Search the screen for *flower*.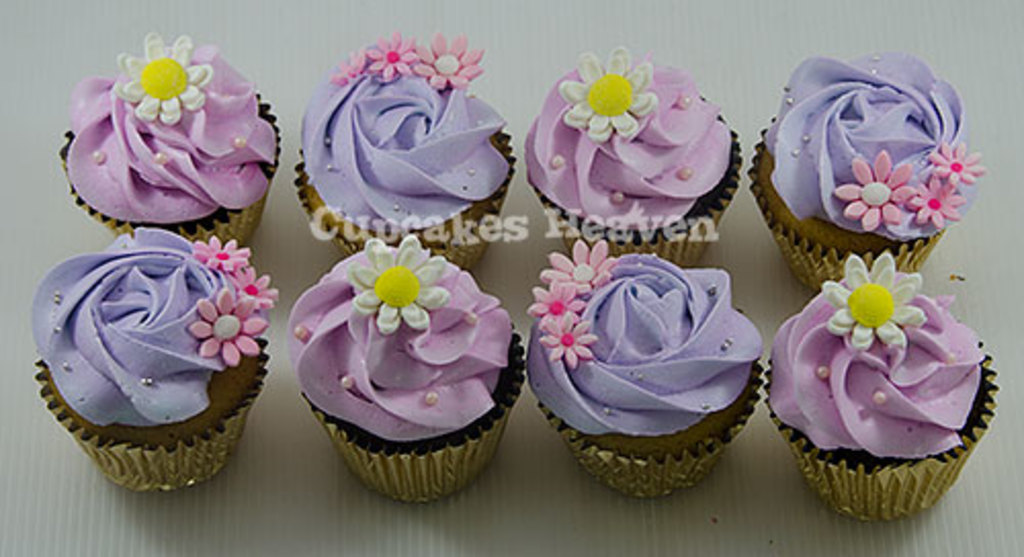
Found at [left=186, top=287, right=266, bottom=367].
